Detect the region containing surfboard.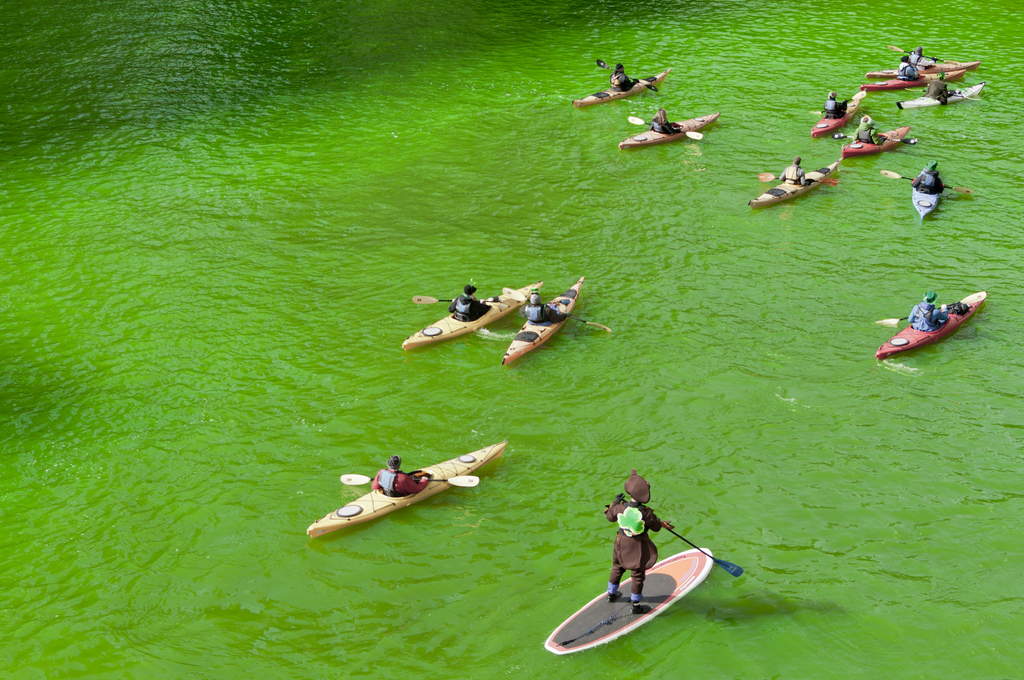
select_region(541, 546, 710, 658).
